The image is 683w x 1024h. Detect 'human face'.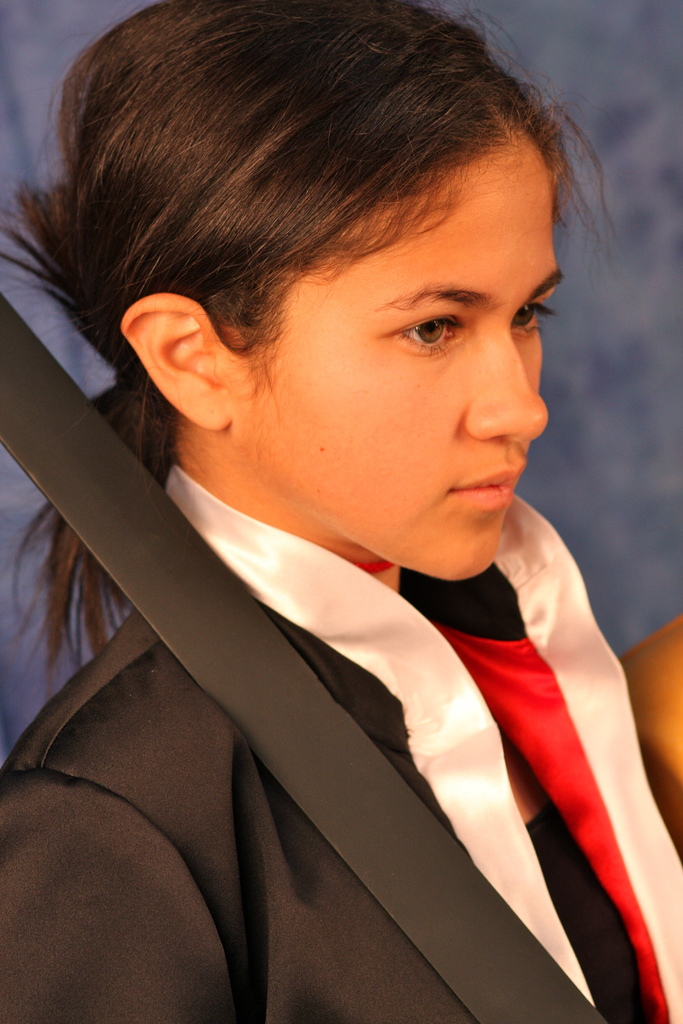
Detection: l=257, t=140, r=565, b=583.
